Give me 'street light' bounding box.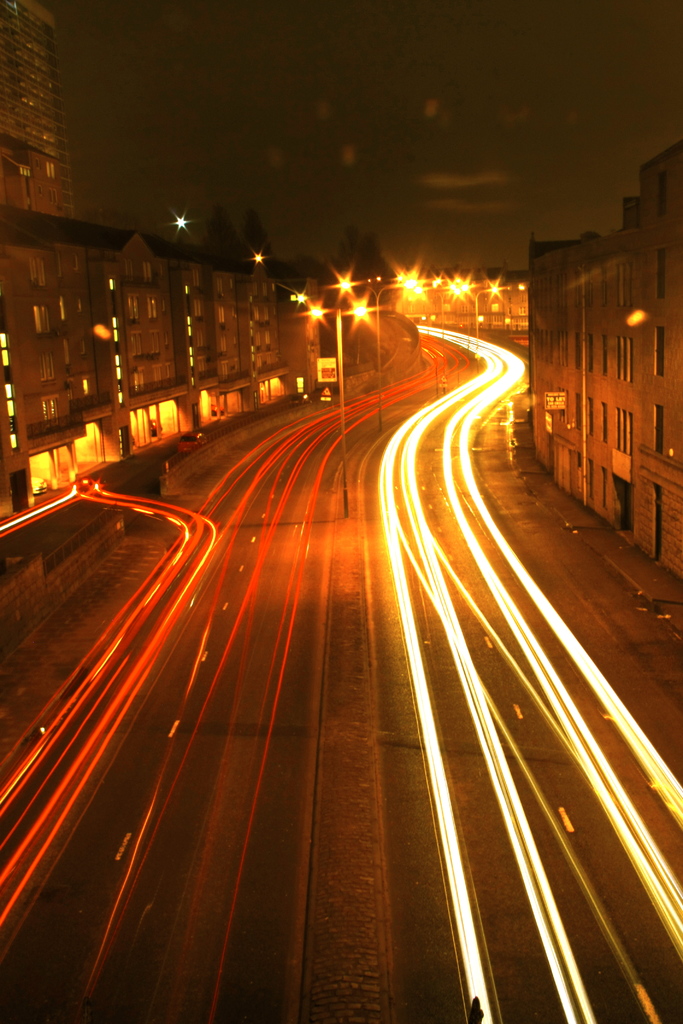
bbox(403, 280, 473, 396).
